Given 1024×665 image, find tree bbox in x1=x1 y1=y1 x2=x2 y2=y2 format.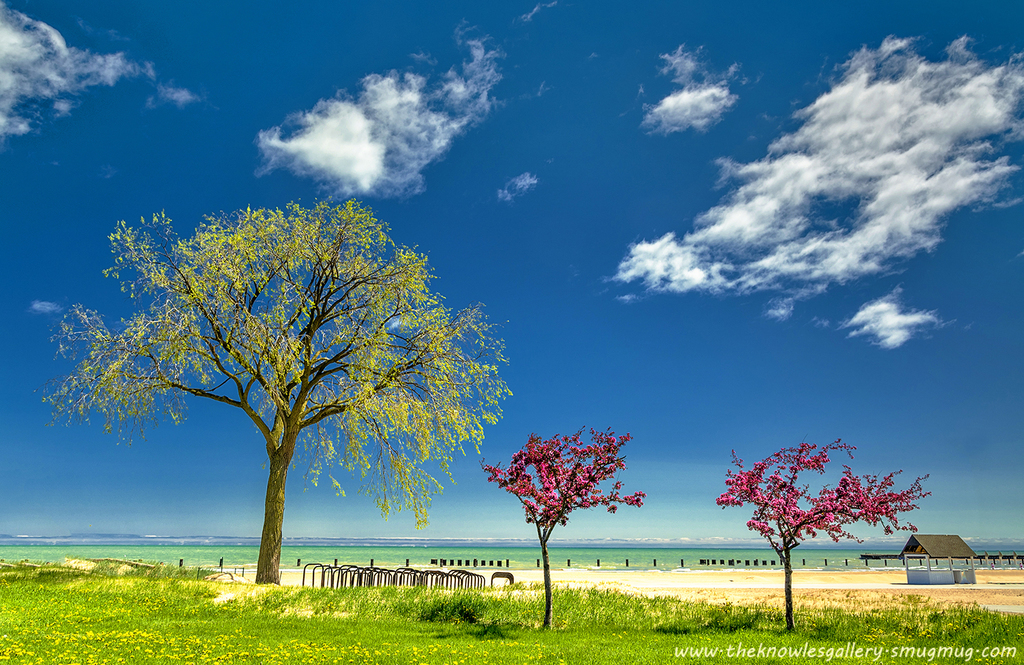
x1=481 y1=425 x2=644 y2=629.
